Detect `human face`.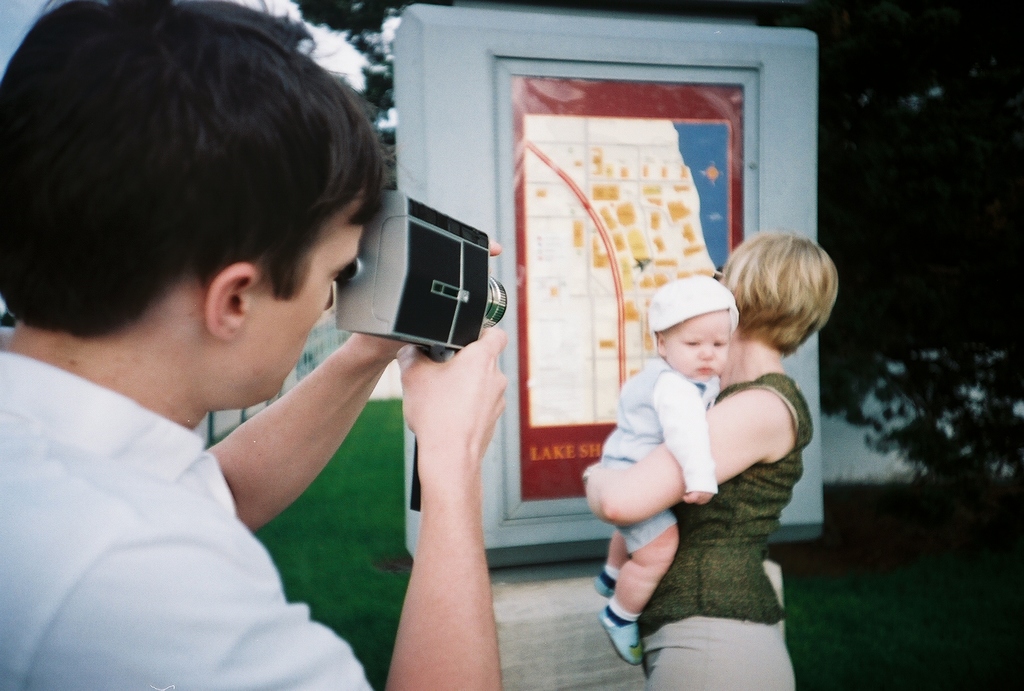
Detected at l=670, t=312, r=734, b=378.
